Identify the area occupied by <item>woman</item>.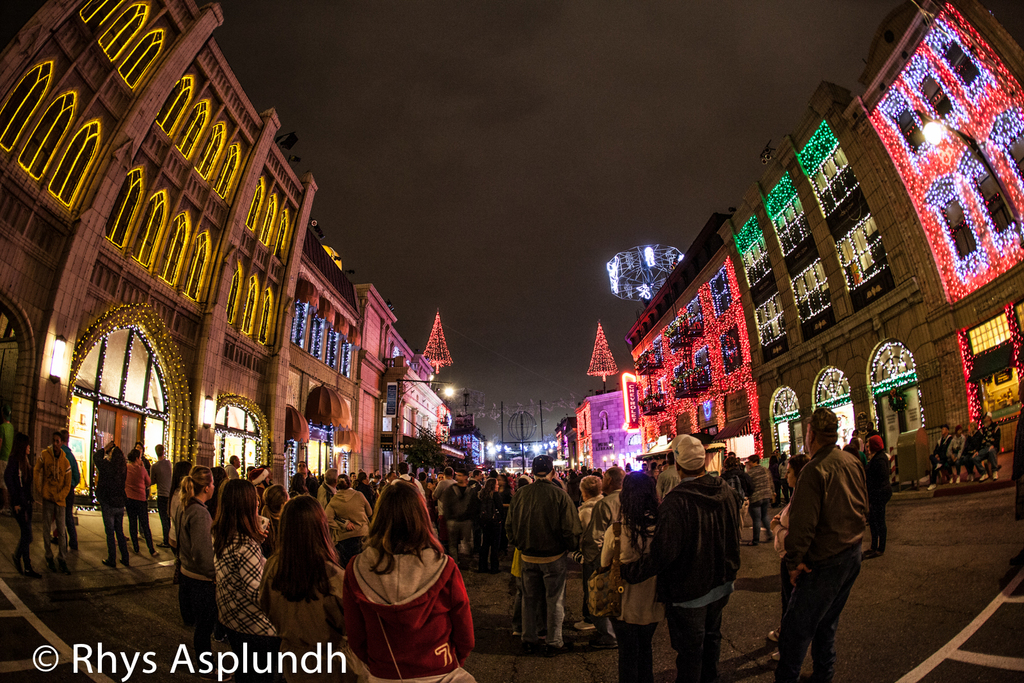
Area: [x1=122, y1=447, x2=162, y2=557].
